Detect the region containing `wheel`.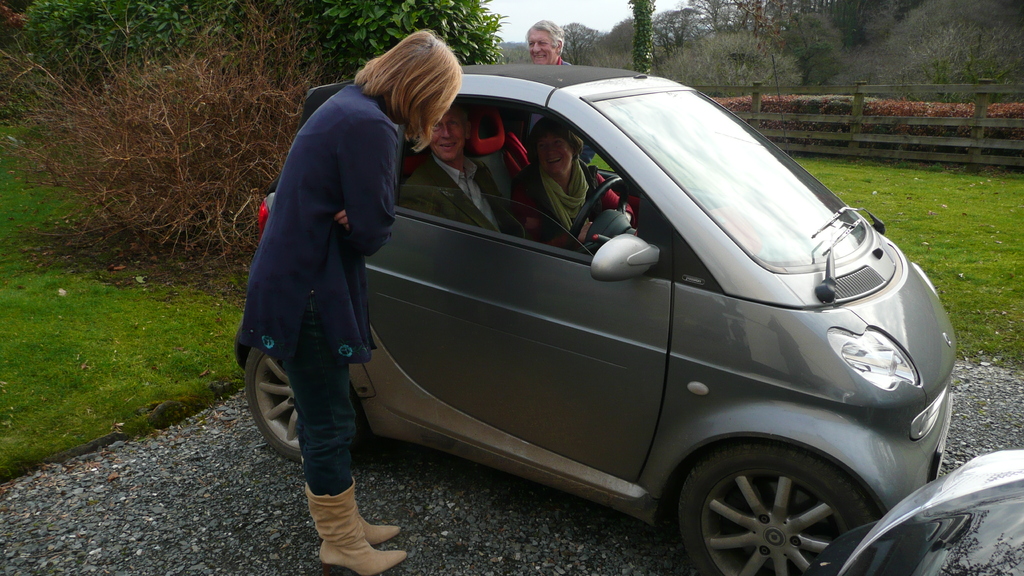
x1=238 y1=334 x2=349 y2=454.
